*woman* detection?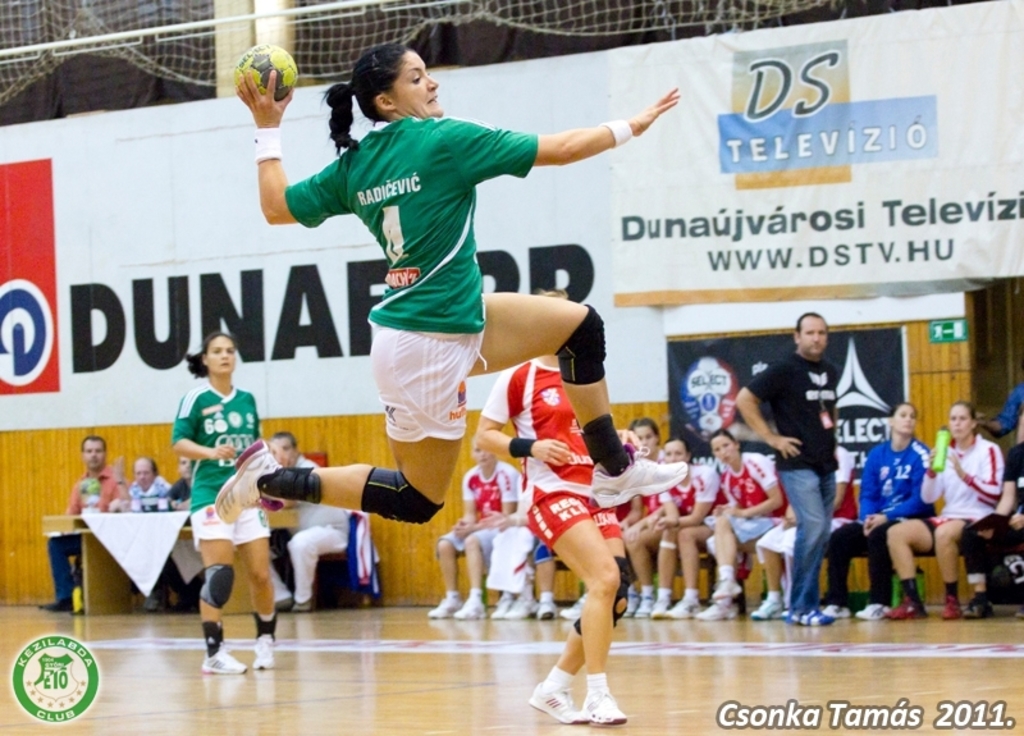
x1=909, y1=396, x2=1018, y2=613
